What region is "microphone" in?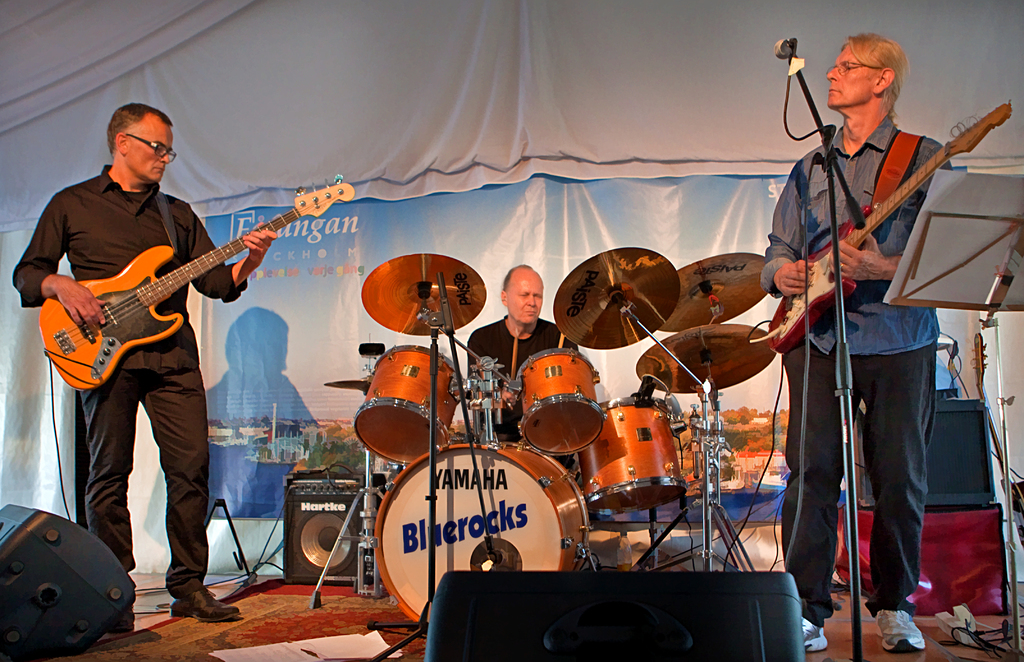
box(768, 37, 796, 62).
